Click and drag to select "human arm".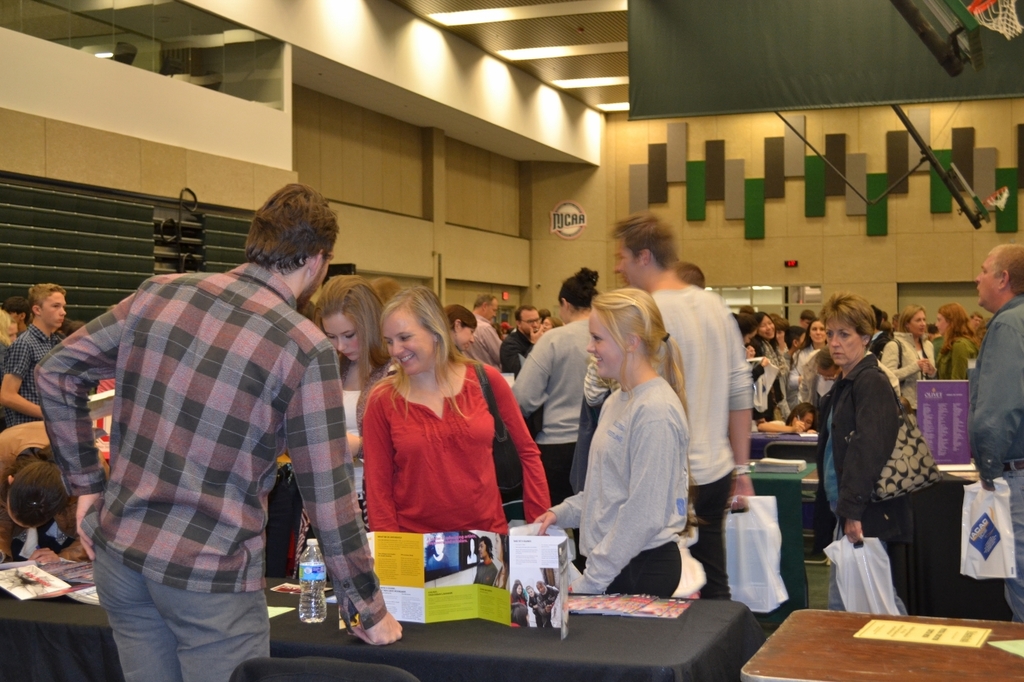
Selection: <bbox>747, 346, 752, 358</bbox>.
